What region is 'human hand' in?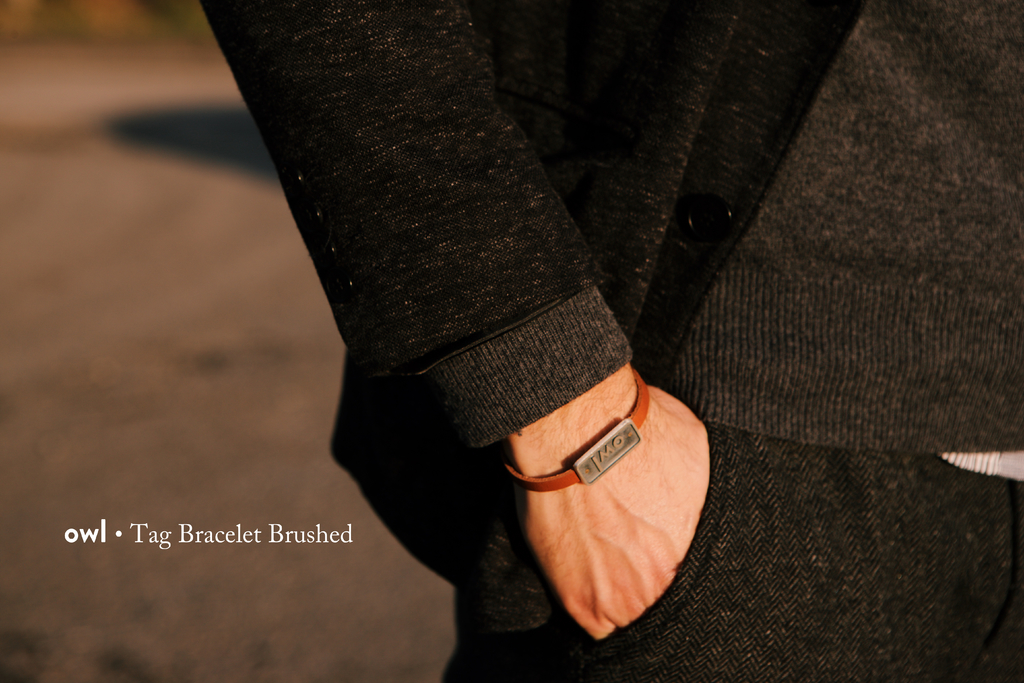
box=[483, 388, 733, 648].
